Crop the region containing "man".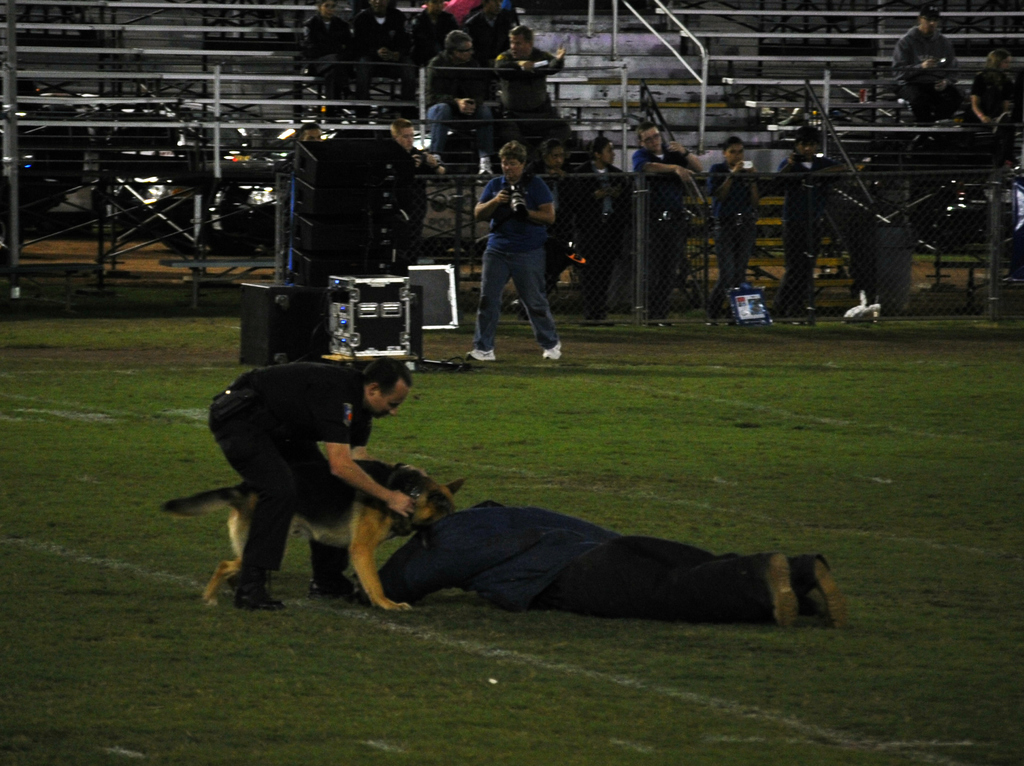
Crop region: l=290, t=121, r=324, b=161.
